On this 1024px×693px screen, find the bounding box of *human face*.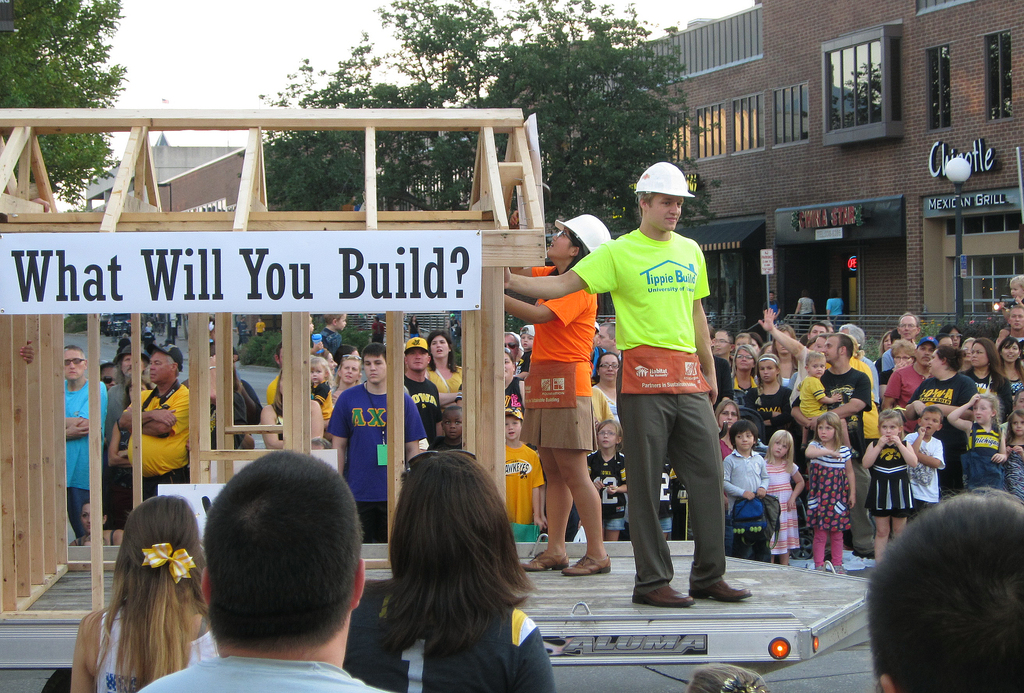
Bounding box: box(440, 409, 465, 437).
